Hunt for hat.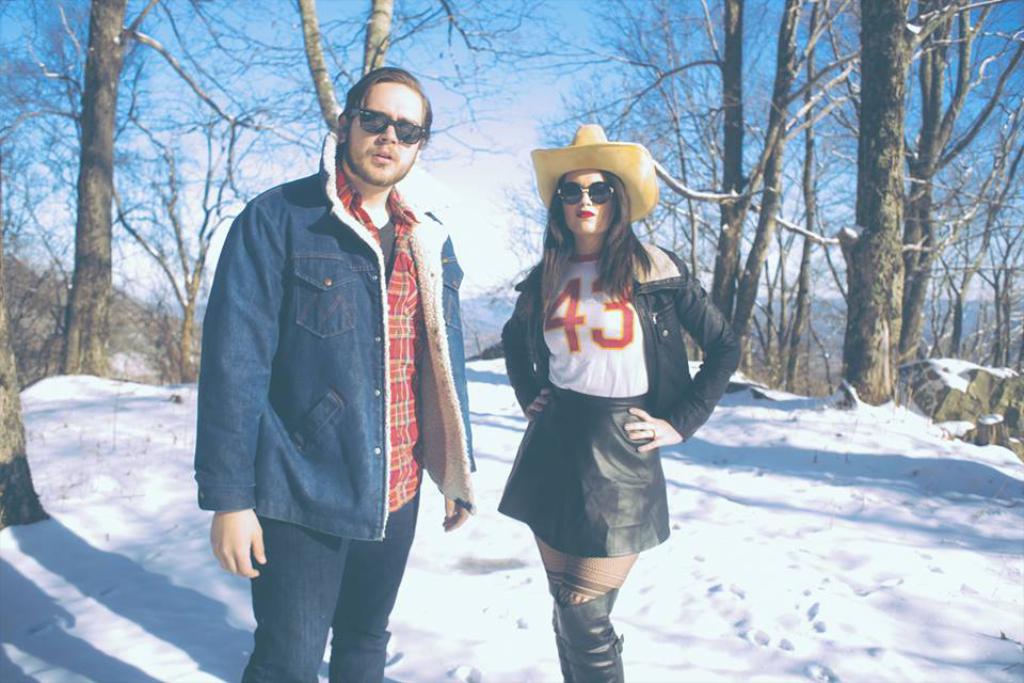
Hunted down at [529, 120, 658, 224].
